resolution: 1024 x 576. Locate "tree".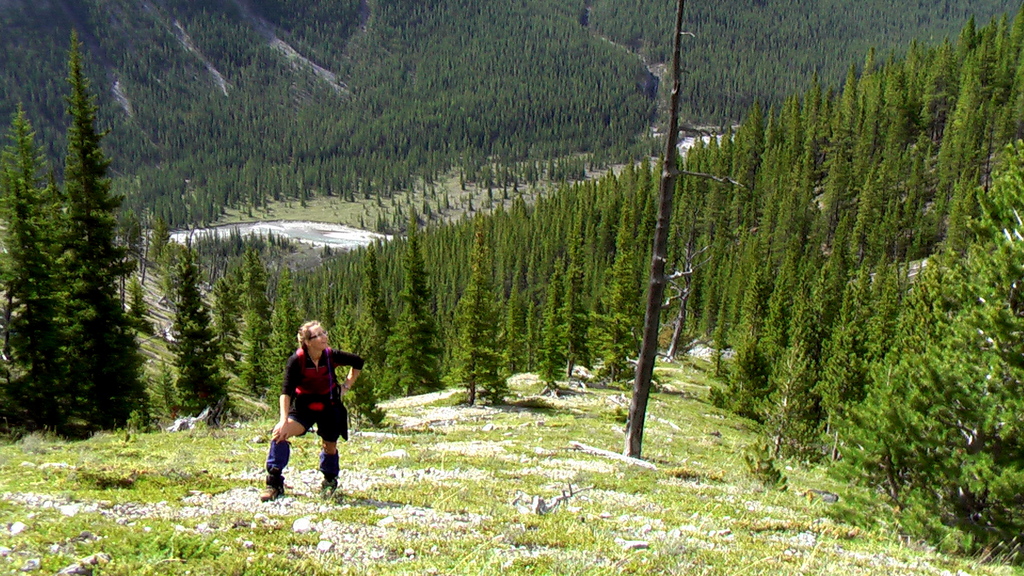
region(376, 228, 445, 392).
